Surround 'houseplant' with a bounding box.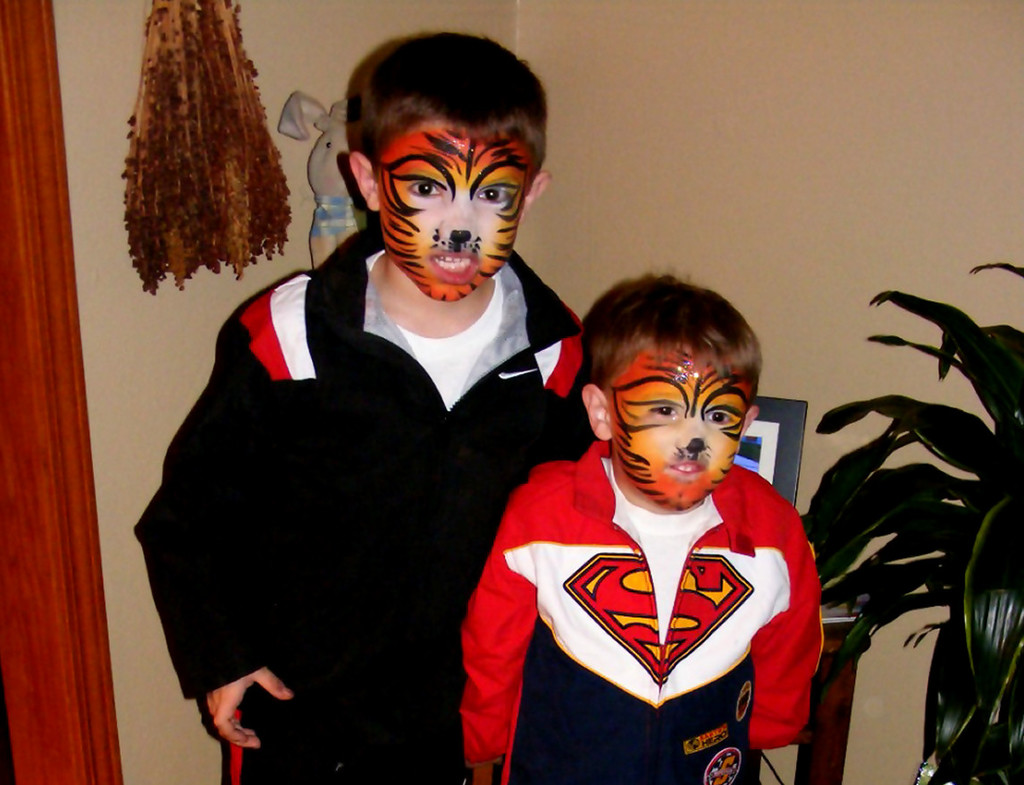
l=798, t=250, r=1022, b=784.
